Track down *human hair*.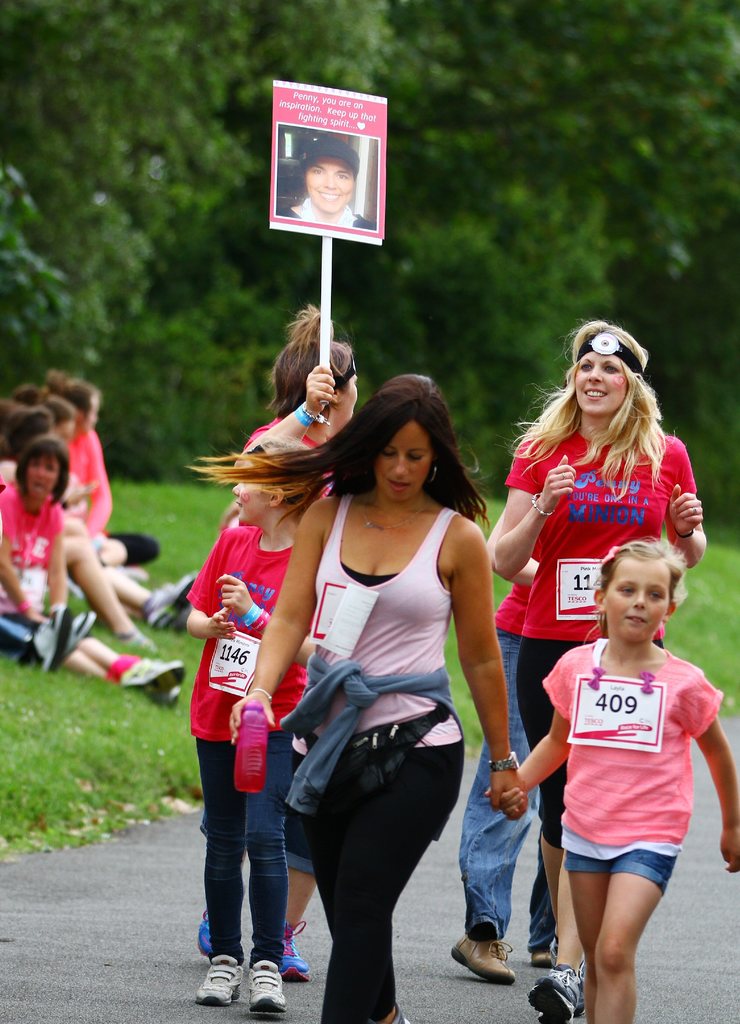
Tracked to region(184, 371, 499, 532).
